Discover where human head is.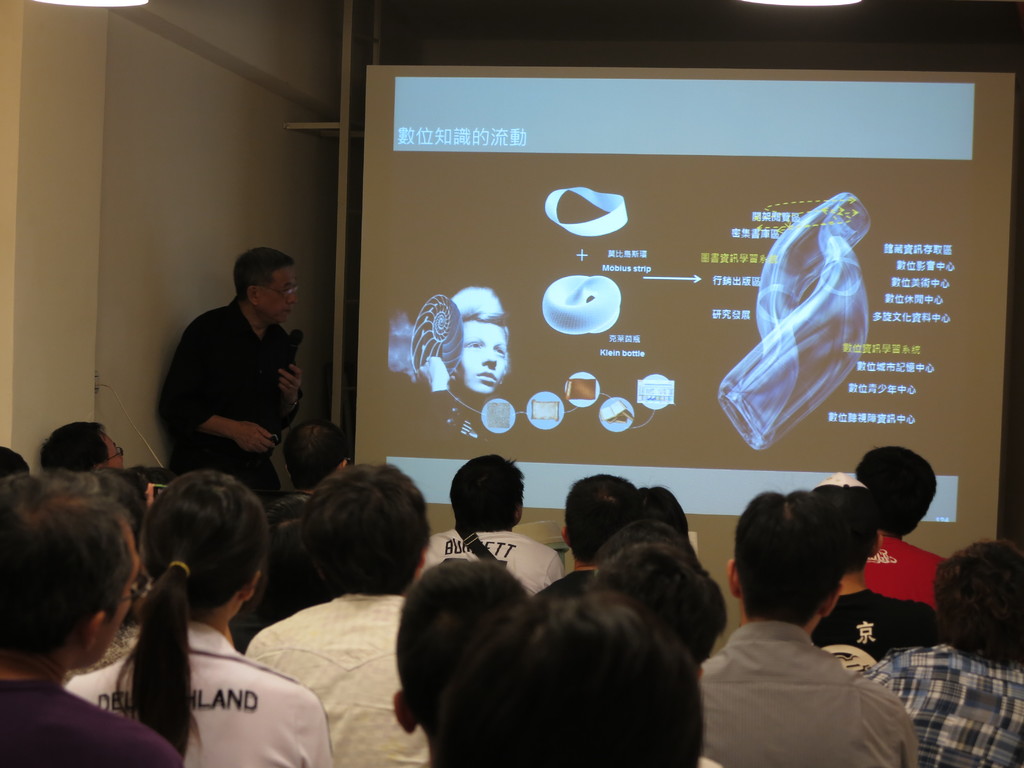
Discovered at (left=390, top=554, right=530, bottom=743).
